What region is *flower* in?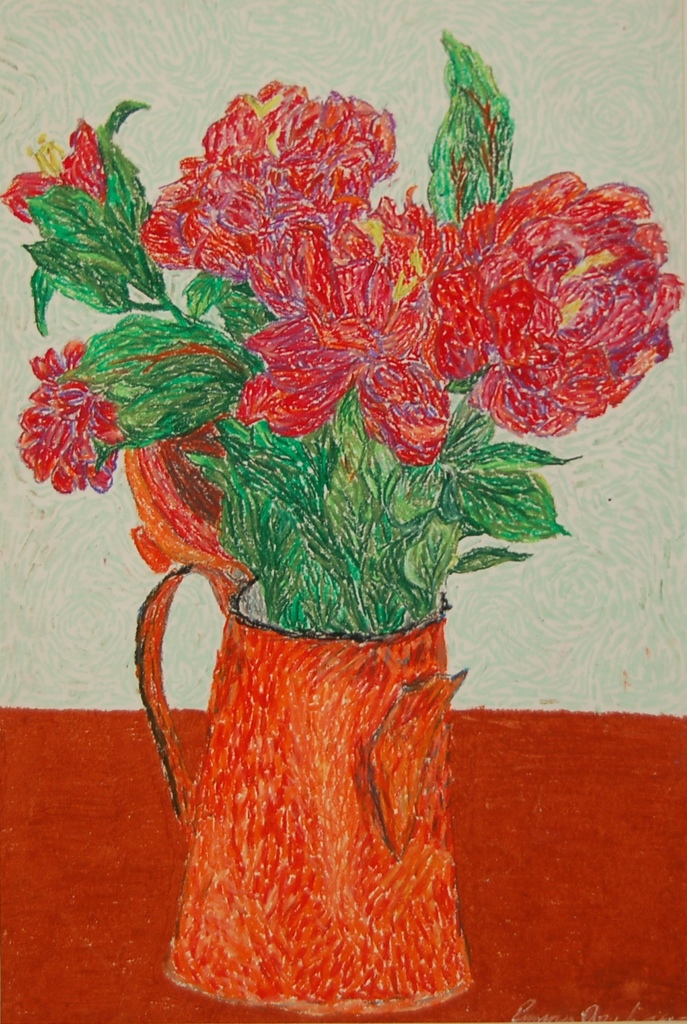
left=0, top=119, right=153, bottom=243.
